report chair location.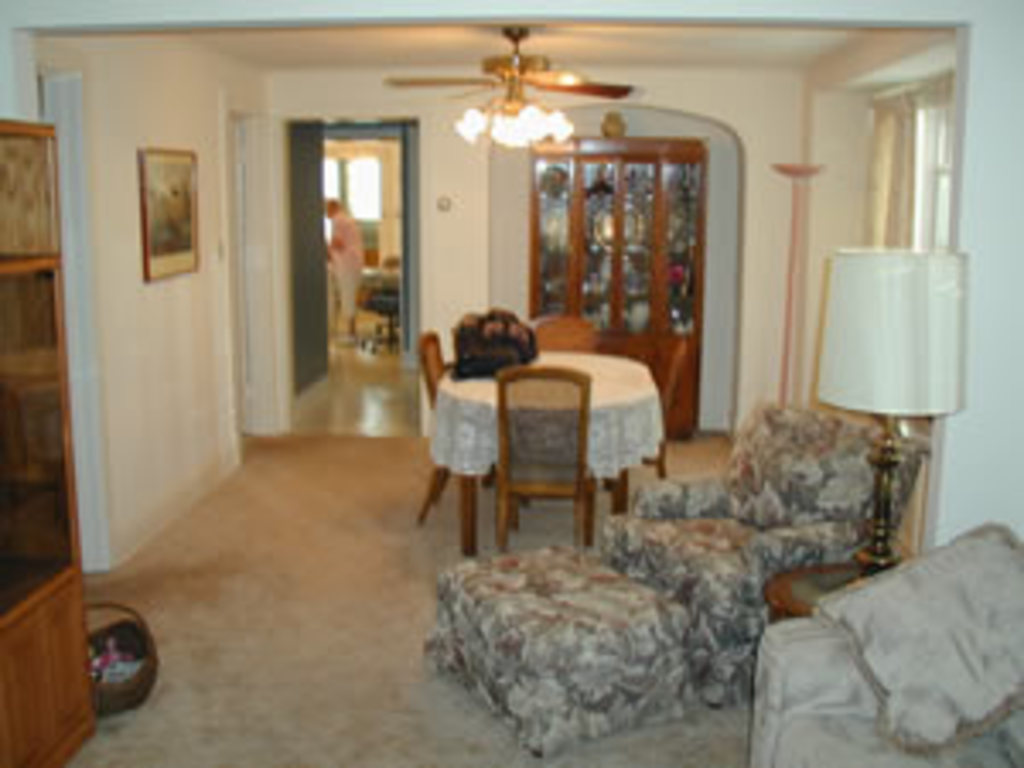
Report: (left=471, top=328, right=625, bottom=563).
